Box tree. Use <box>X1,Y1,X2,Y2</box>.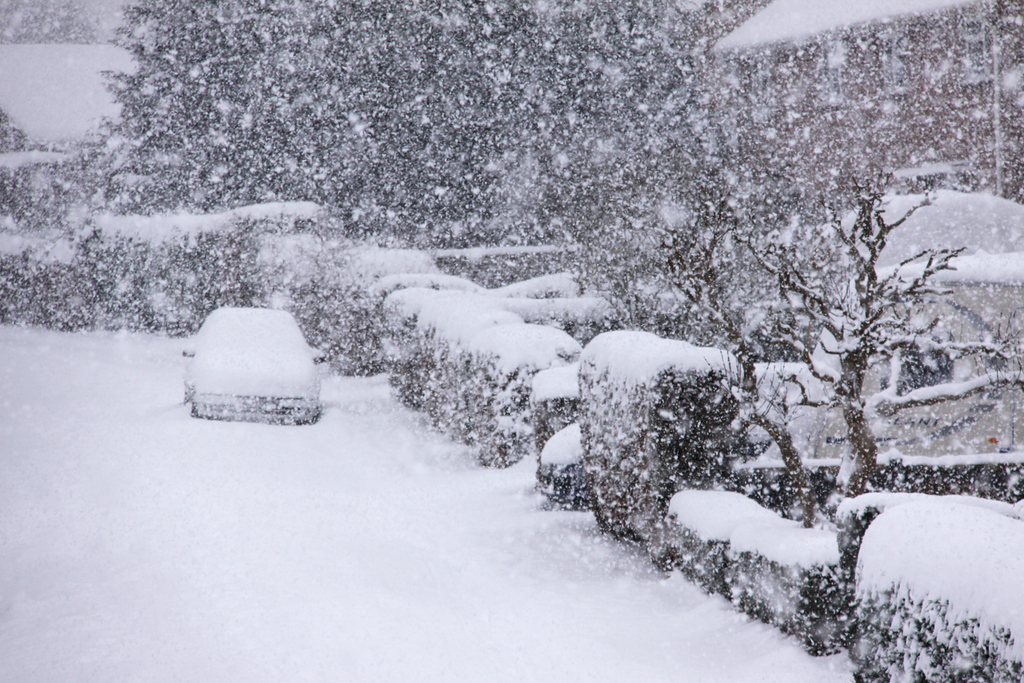
<box>629,158,958,557</box>.
